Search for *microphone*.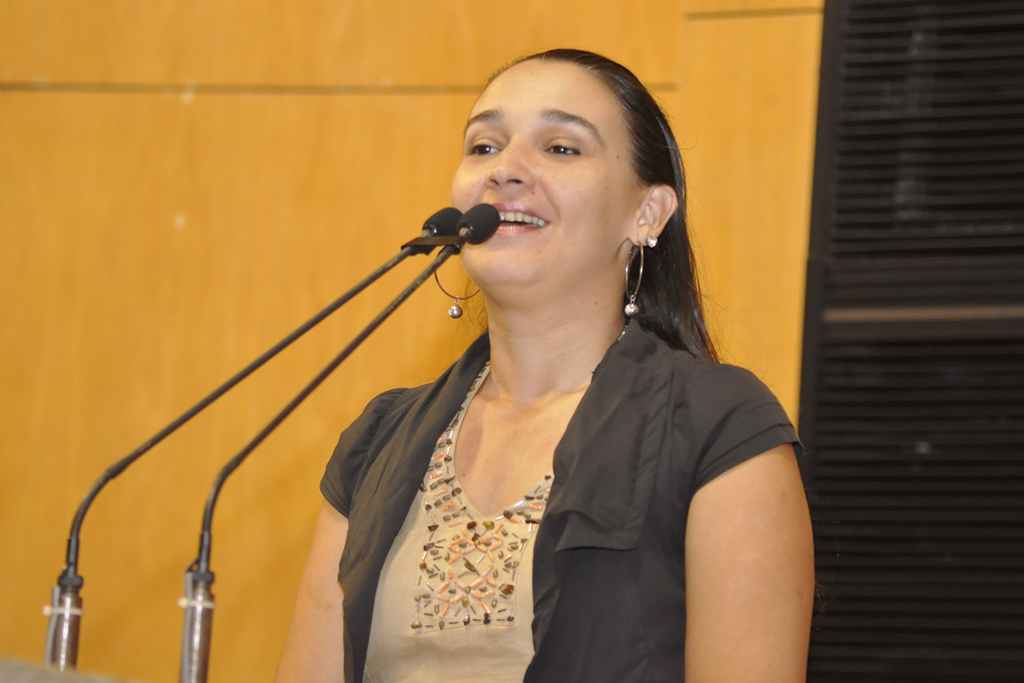
Found at 417,201,460,237.
